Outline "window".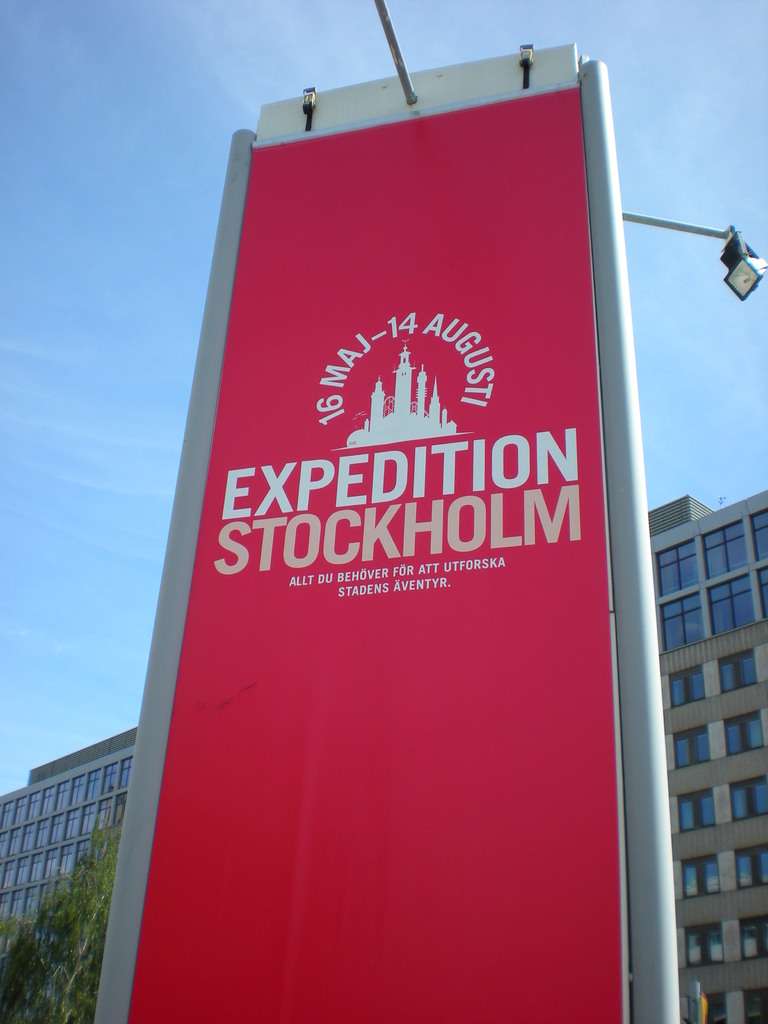
Outline: <region>679, 854, 723, 903</region>.
